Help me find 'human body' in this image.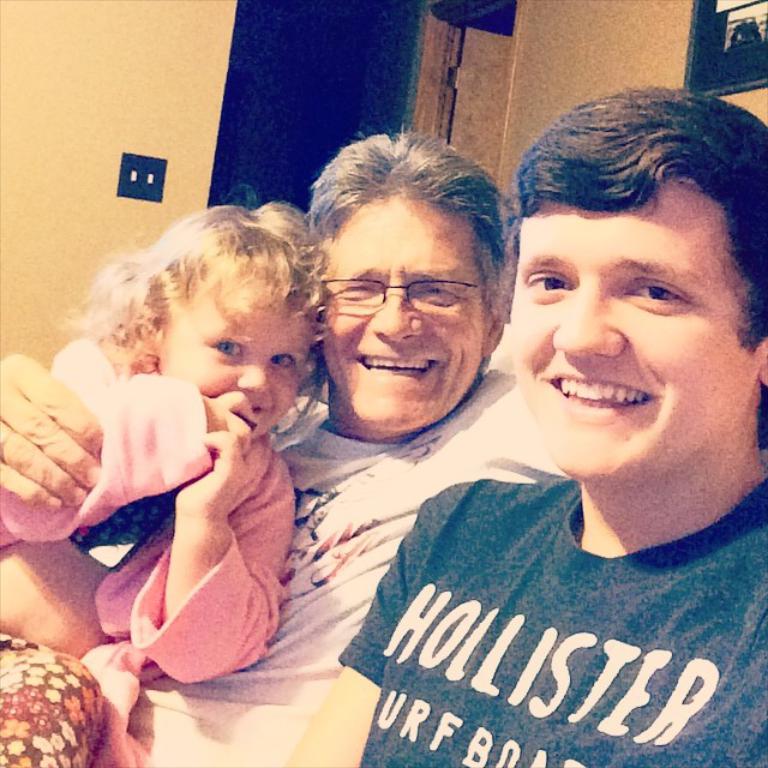
Found it: region(0, 132, 572, 767).
